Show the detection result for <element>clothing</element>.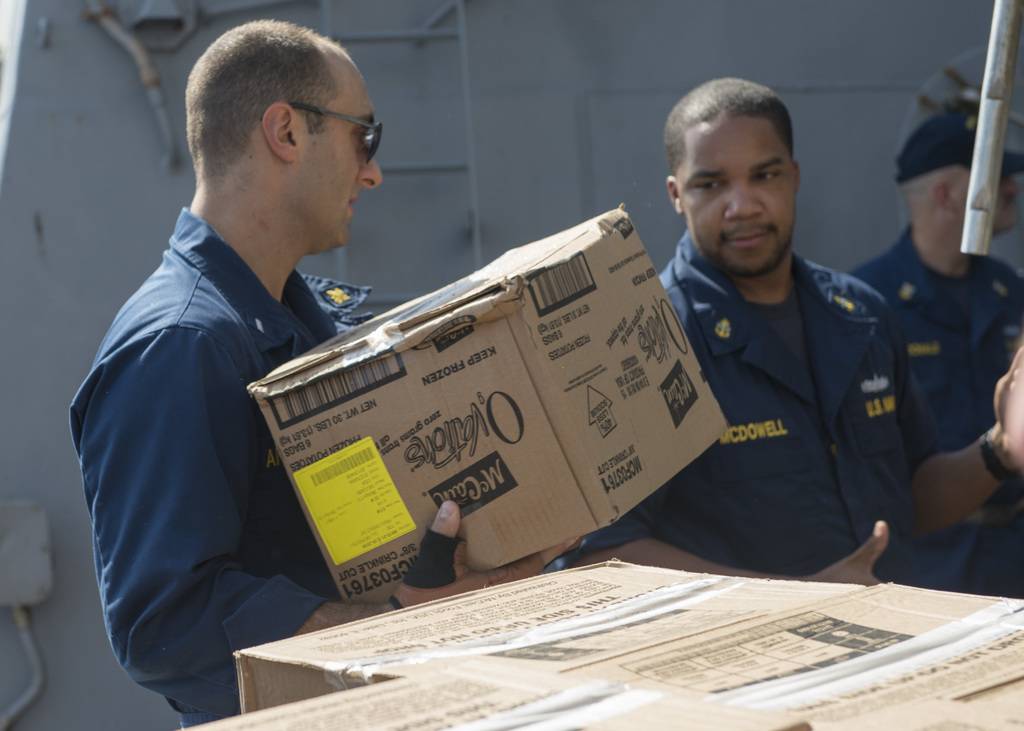
locate(68, 202, 381, 730).
